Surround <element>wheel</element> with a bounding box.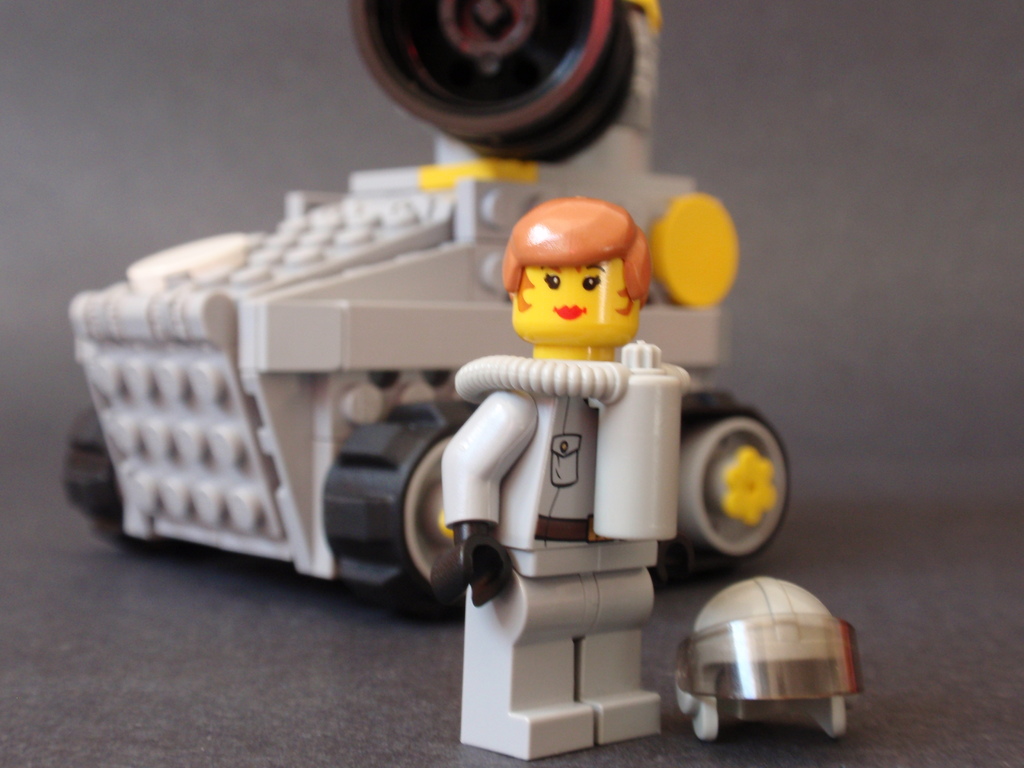
detection(348, 1, 636, 167).
